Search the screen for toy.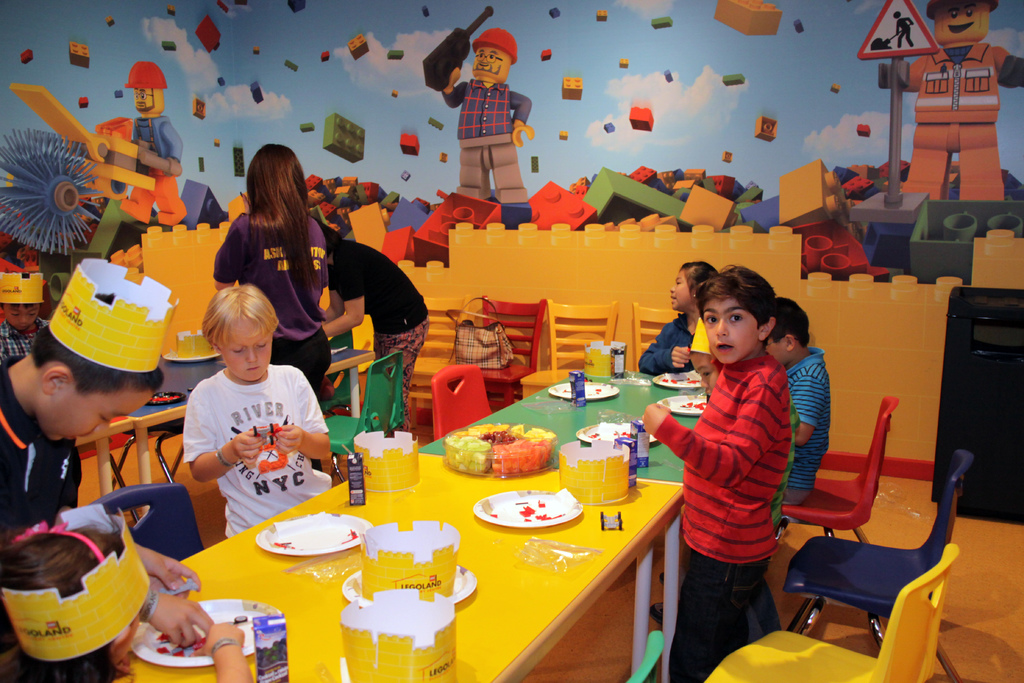
Found at <region>198, 159, 206, 174</region>.
